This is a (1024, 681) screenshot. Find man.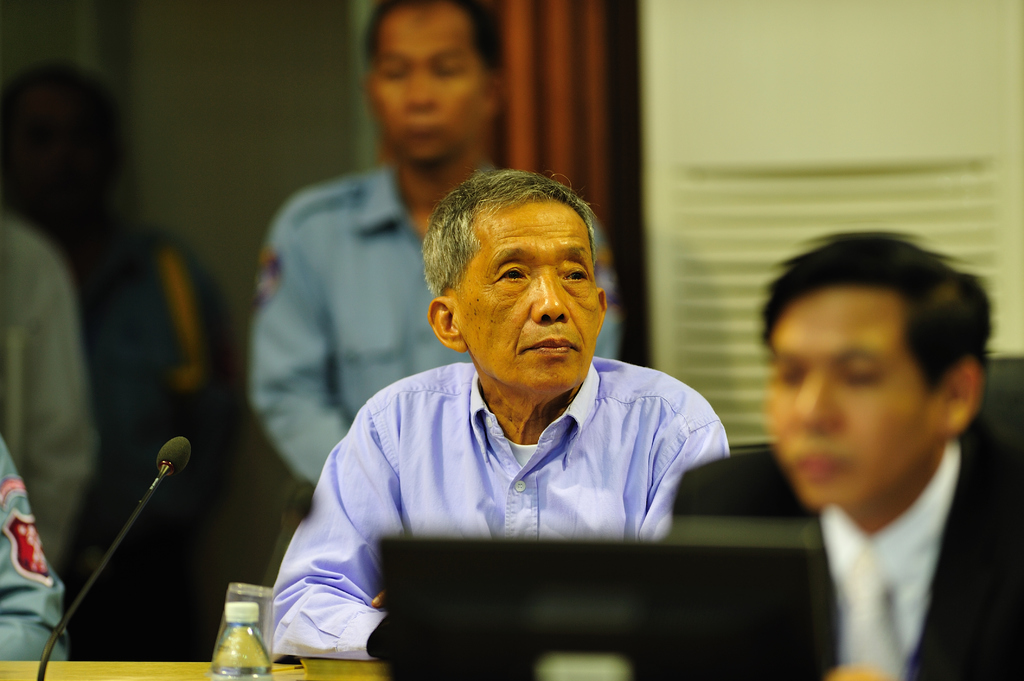
Bounding box: <bbox>252, 0, 619, 487</bbox>.
